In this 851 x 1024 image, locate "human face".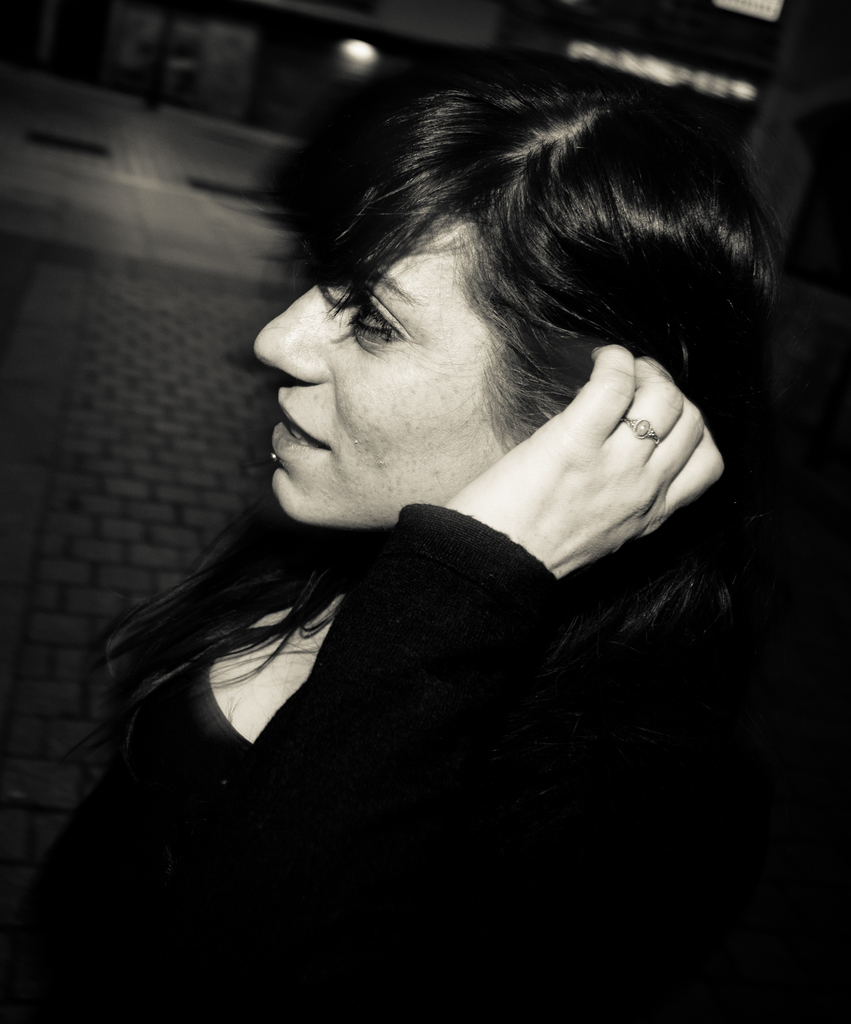
Bounding box: x1=250, y1=218, x2=517, y2=525.
